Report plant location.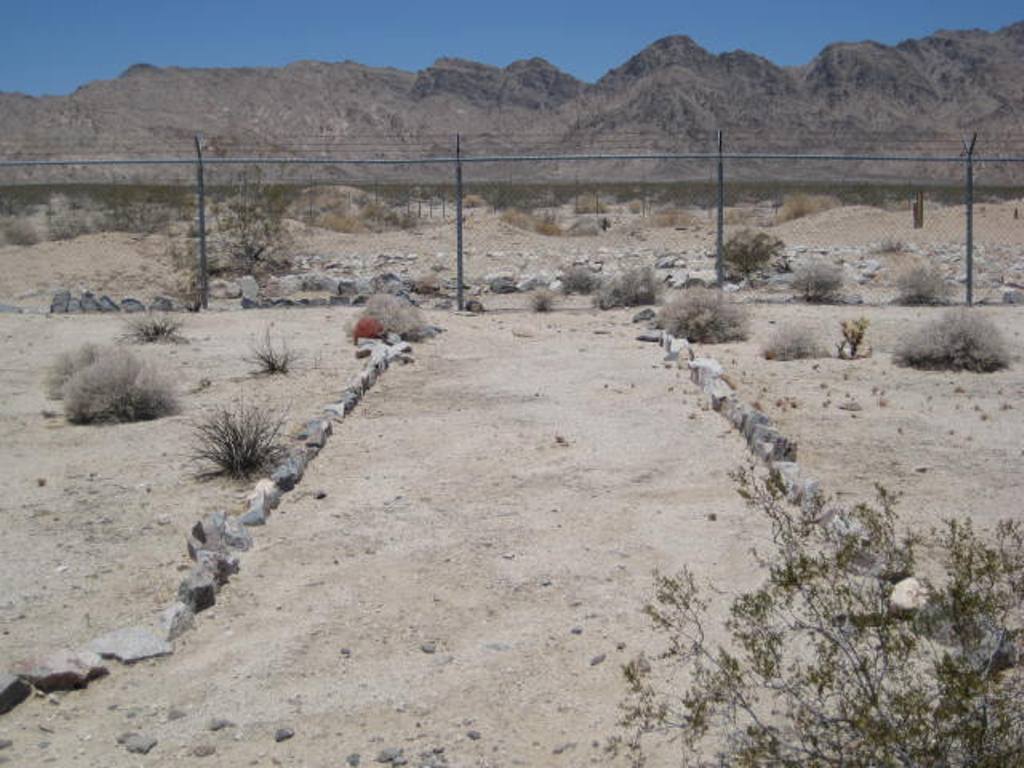
Report: {"x1": 318, "y1": 210, "x2": 375, "y2": 233}.
